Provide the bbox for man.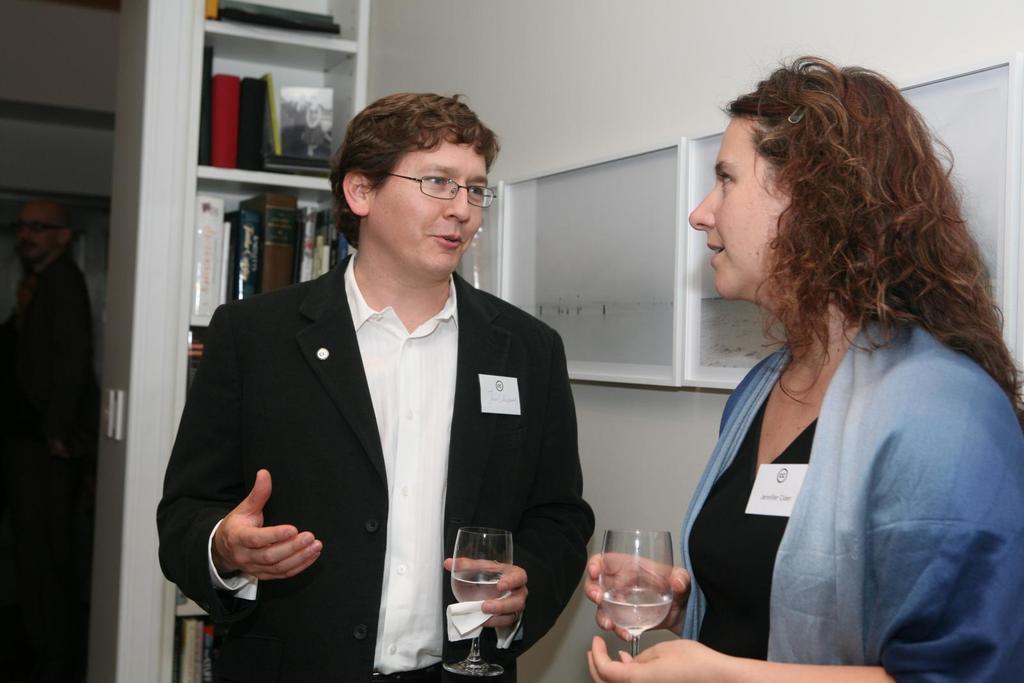
{"x1": 170, "y1": 98, "x2": 583, "y2": 664}.
